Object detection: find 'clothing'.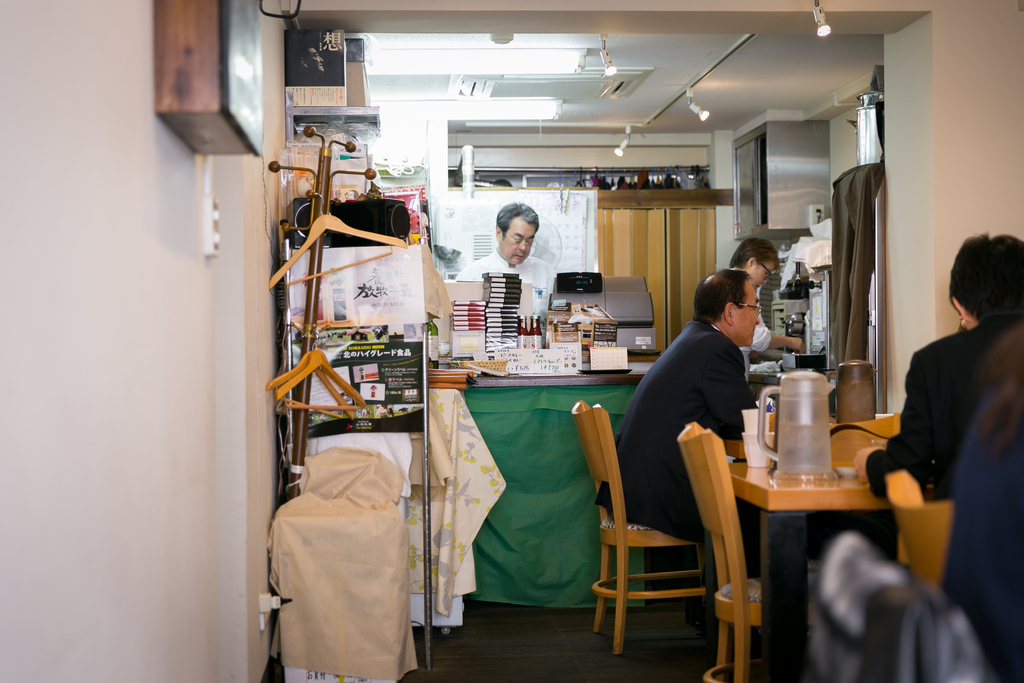
726/274/782/364.
